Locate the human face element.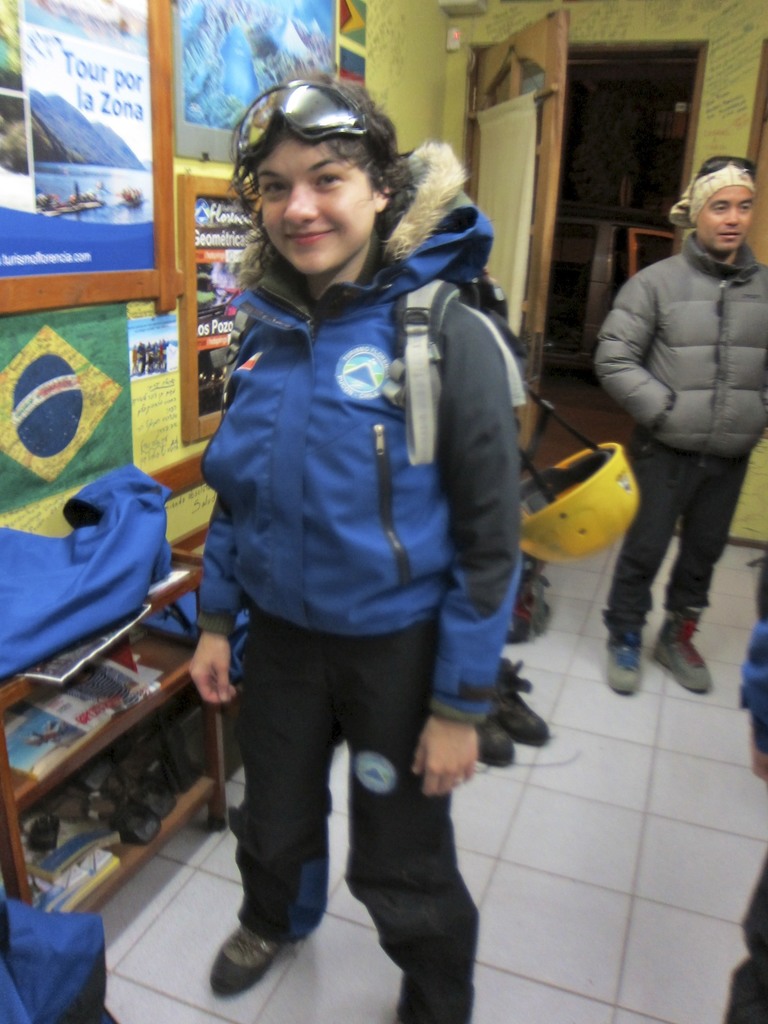
Element bbox: (left=254, top=128, right=373, bottom=270).
